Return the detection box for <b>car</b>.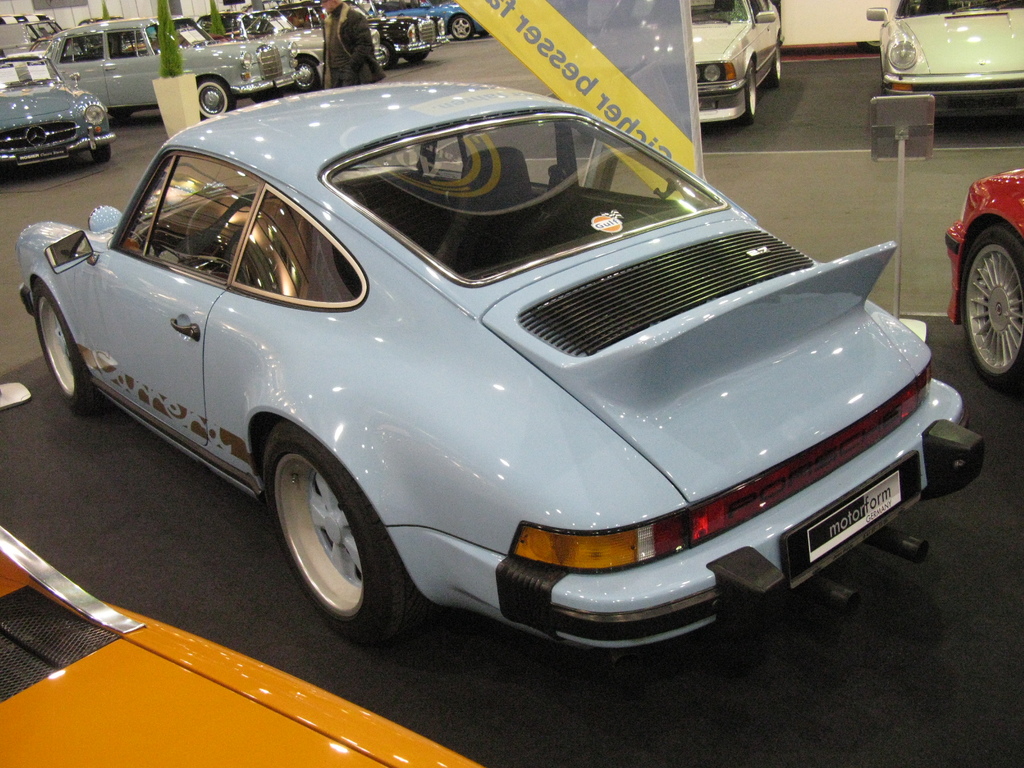
bbox=[0, 56, 997, 687].
